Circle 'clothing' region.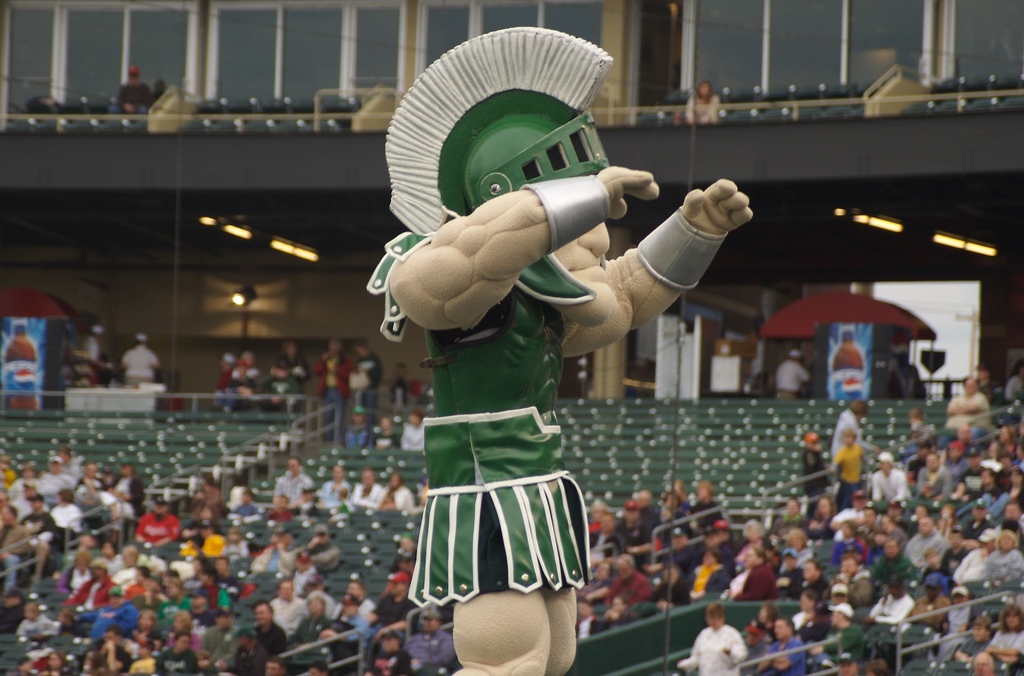
Region: bbox=[115, 348, 155, 393].
